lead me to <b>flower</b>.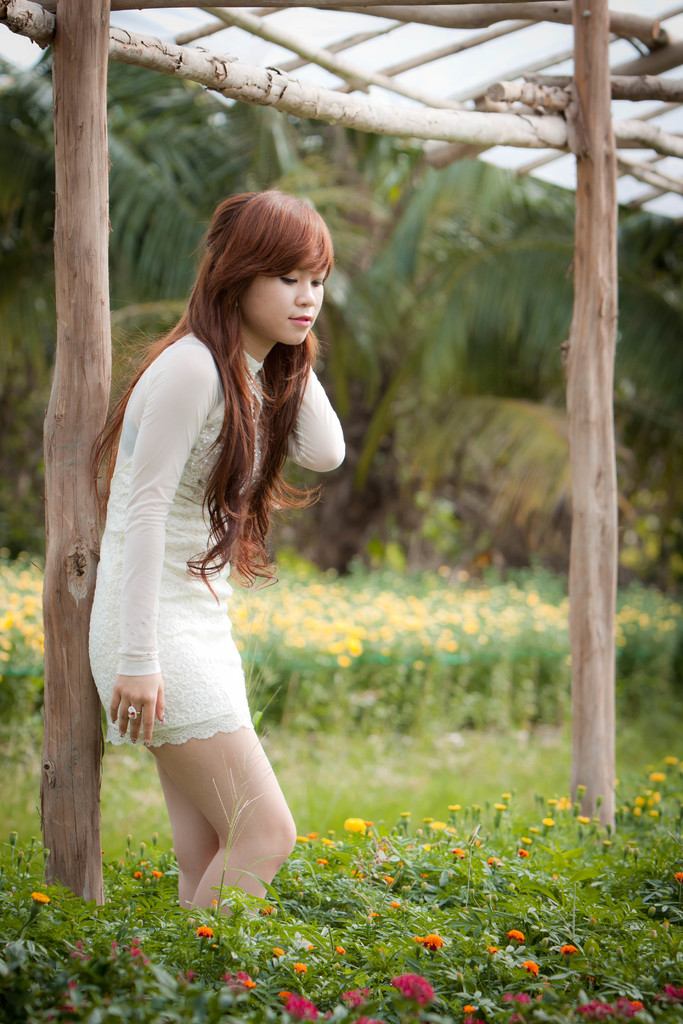
Lead to bbox(618, 996, 646, 1021).
